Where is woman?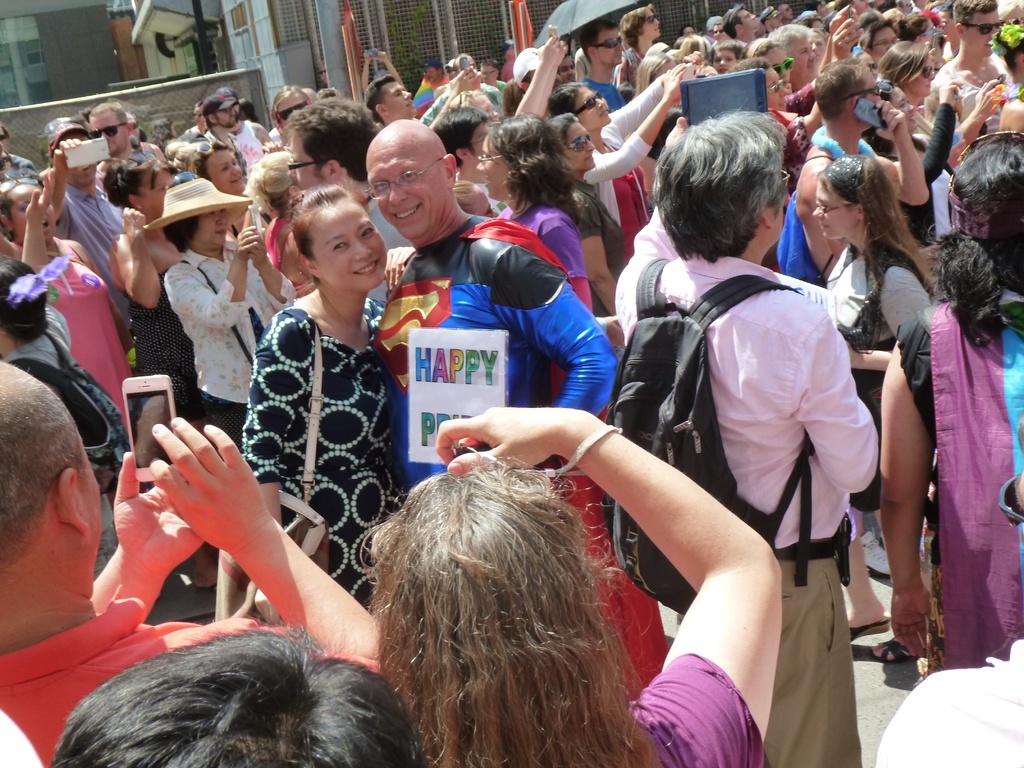
(188,139,269,237).
